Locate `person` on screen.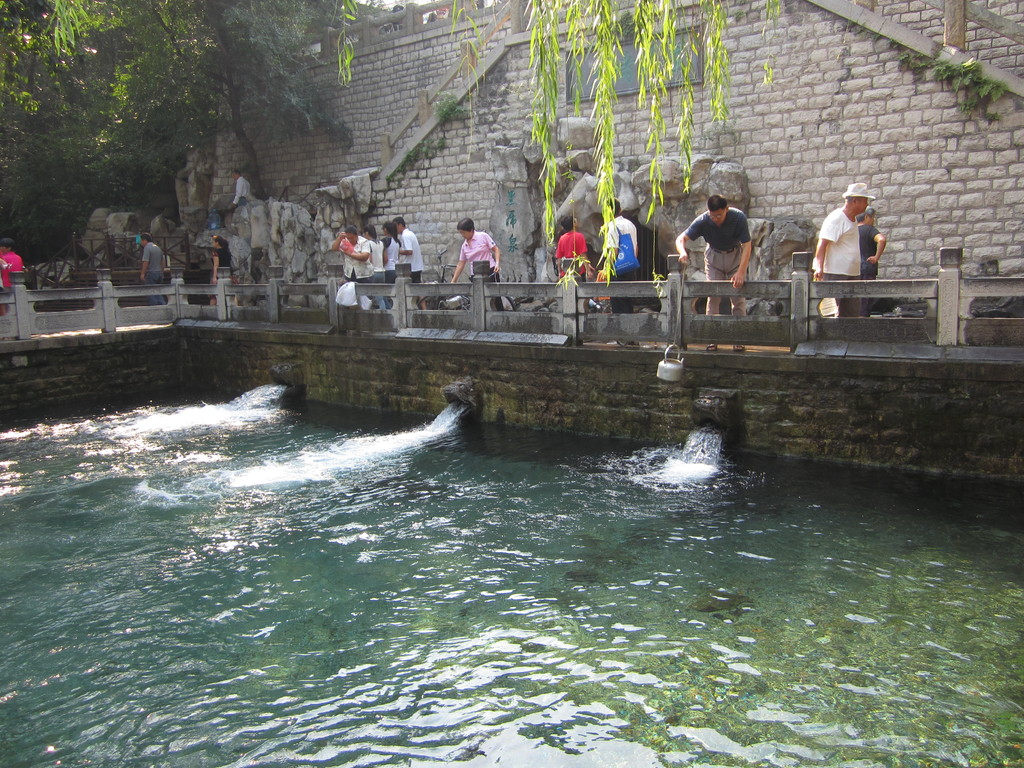
On screen at 378:219:403:296.
